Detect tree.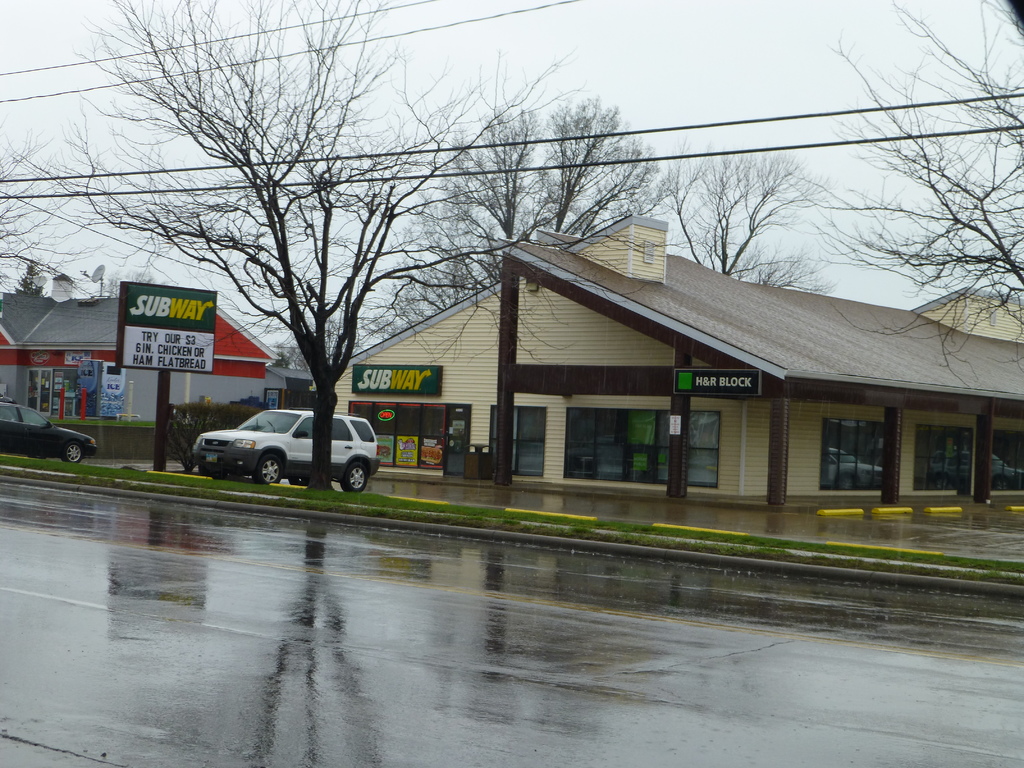
Detected at [x1=791, y1=0, x2=1023, y2=387].
